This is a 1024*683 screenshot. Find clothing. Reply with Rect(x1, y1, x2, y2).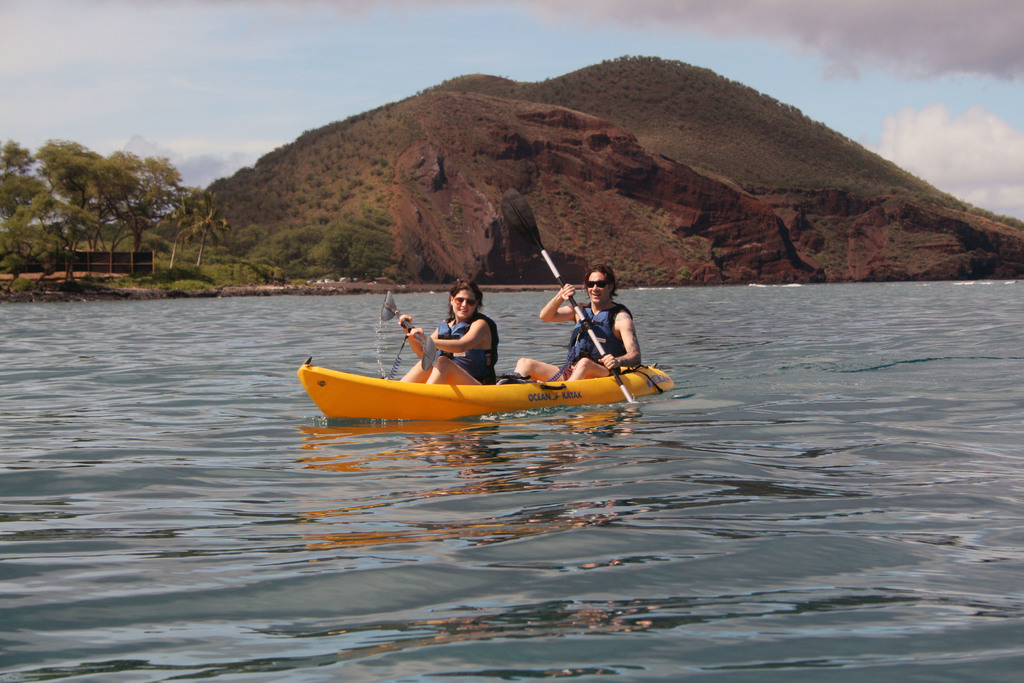
Rect(568, 300, 643, 374).
